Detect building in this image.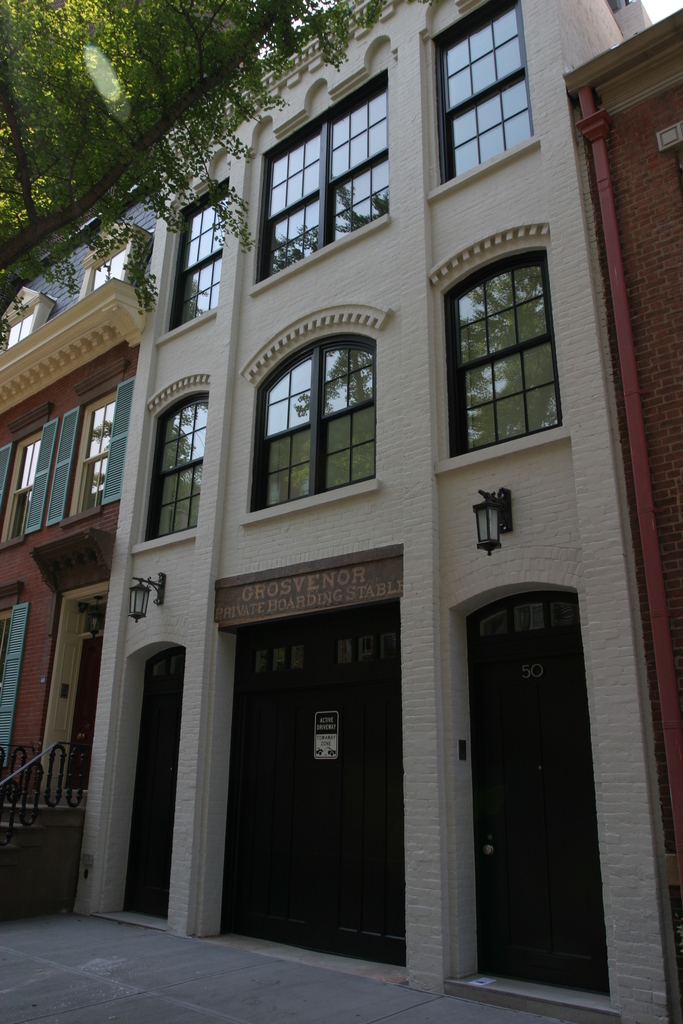
Detection: box=[77, 0, 664, 1023].
